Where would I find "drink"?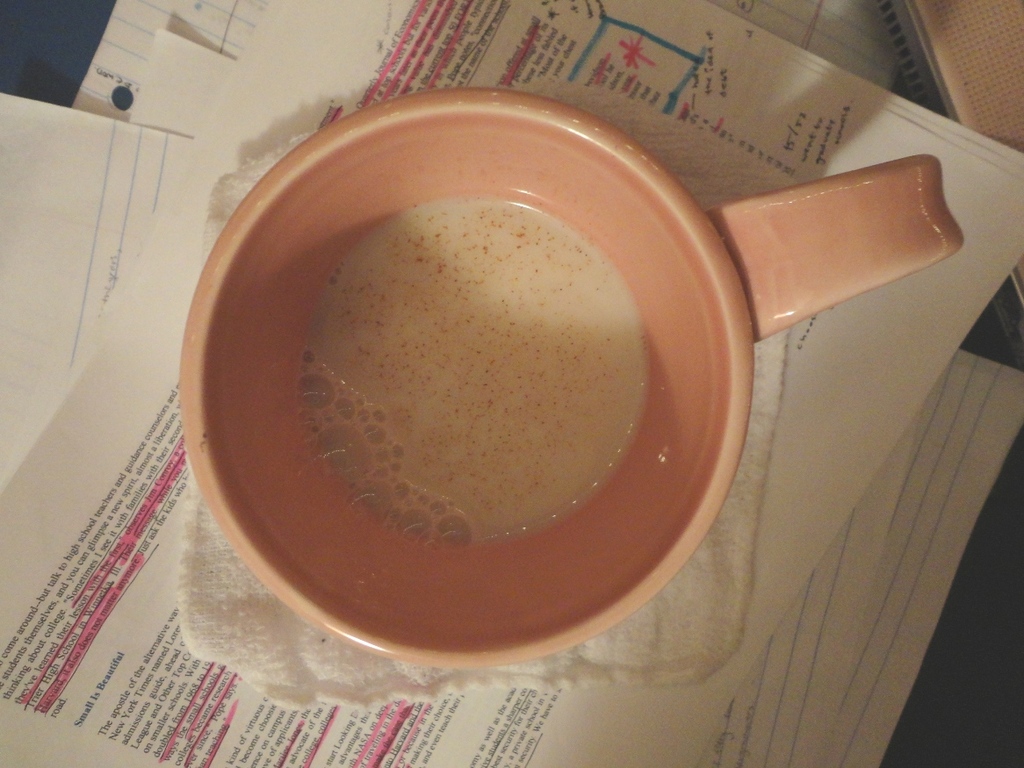
At x1=306, y1=196, x2=646, y2=544.
